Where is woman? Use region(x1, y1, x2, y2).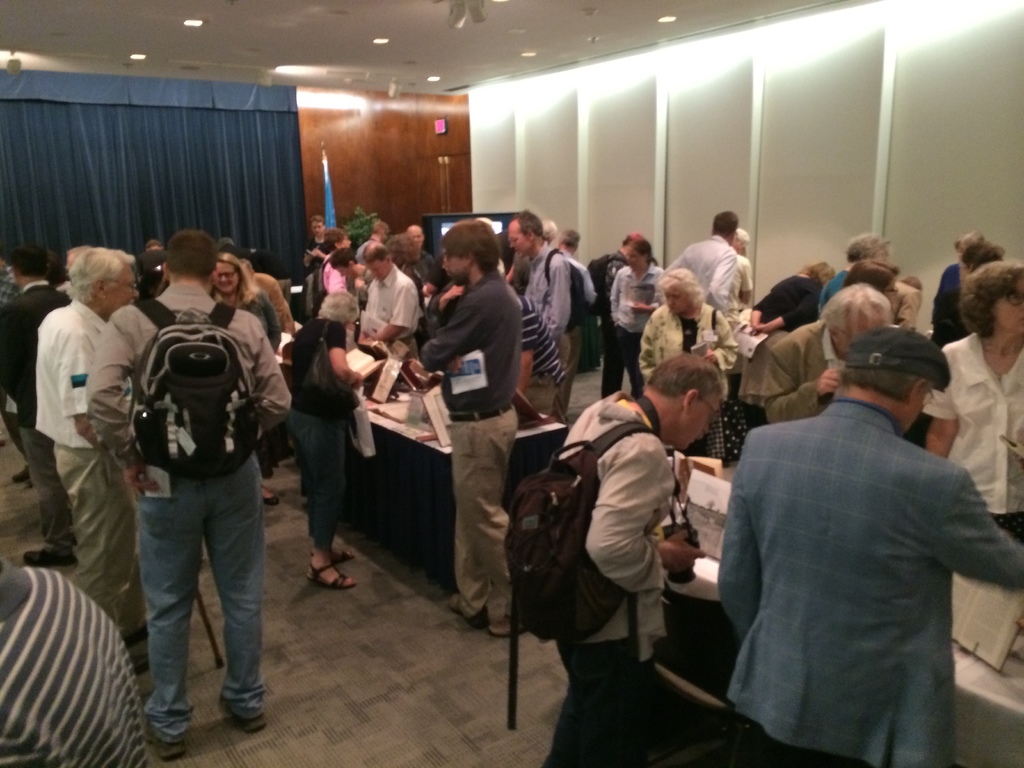
region(391, 225, 432, 307).
